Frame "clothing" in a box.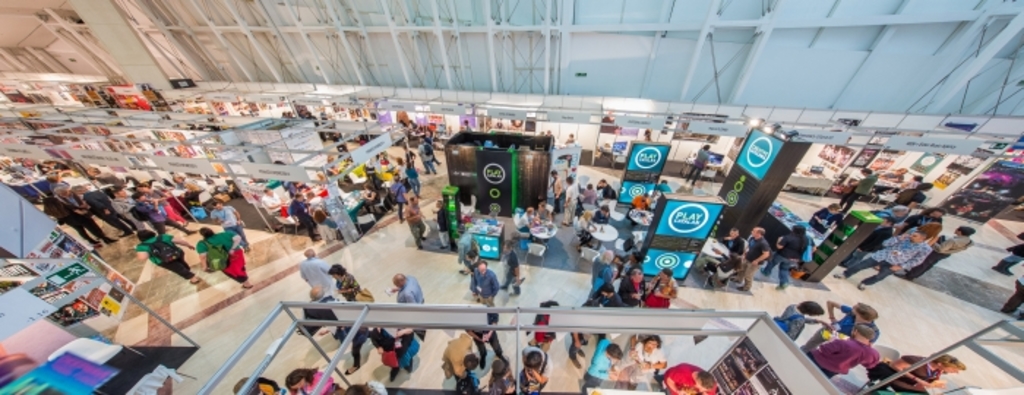
box=[392, 282, 429, 306].
